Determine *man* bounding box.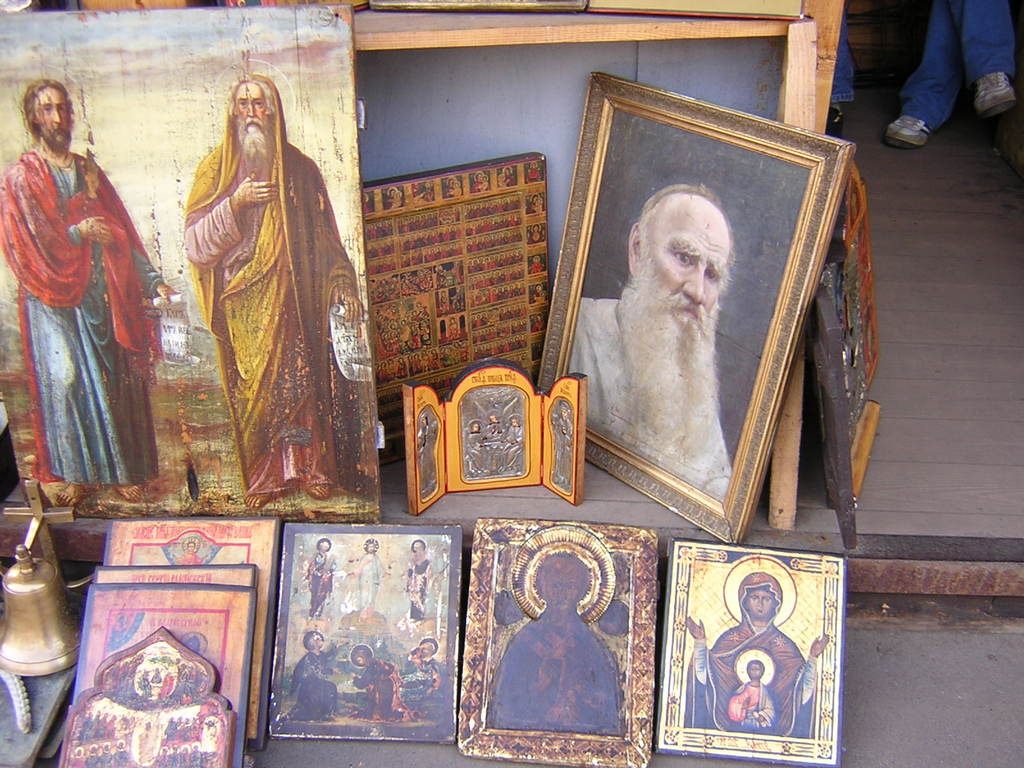
Determined: 305,538,335,620.
